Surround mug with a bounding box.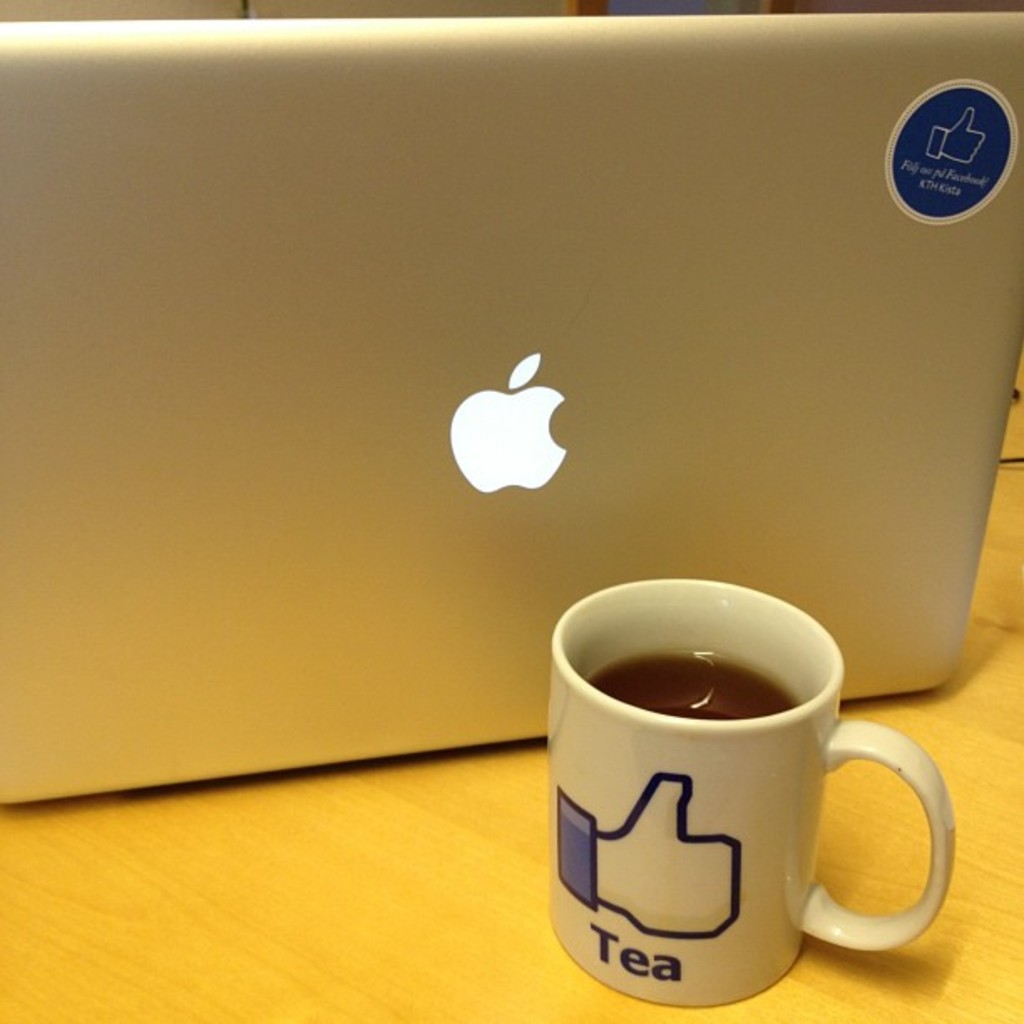
550, 579, 955, 1006.
